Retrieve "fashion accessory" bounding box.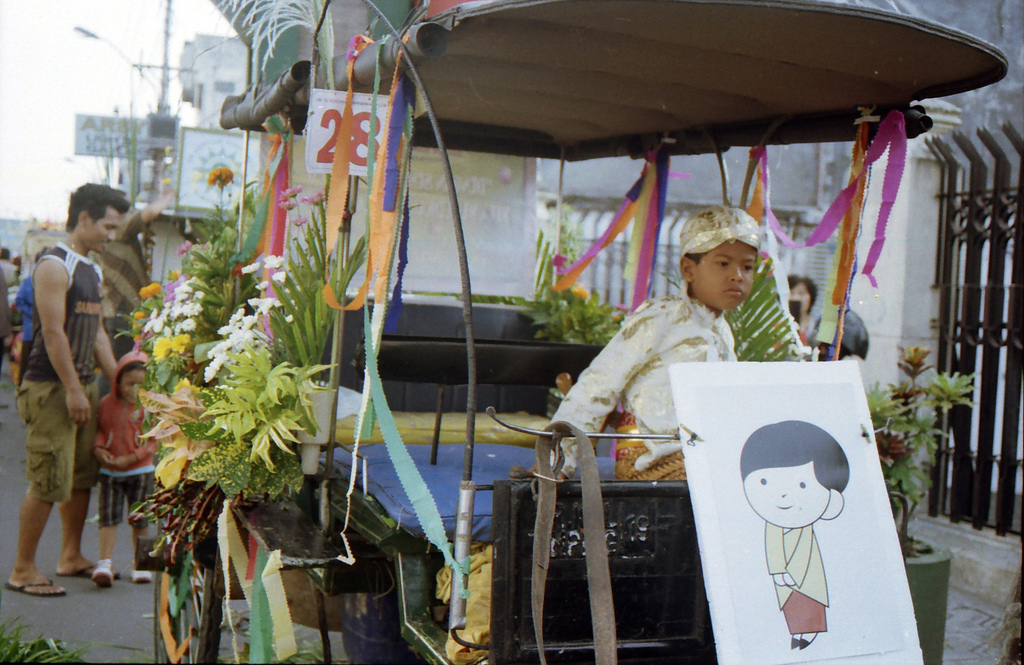
Bounding box: (x1=66, y1=241, x2=82, y2=252).
